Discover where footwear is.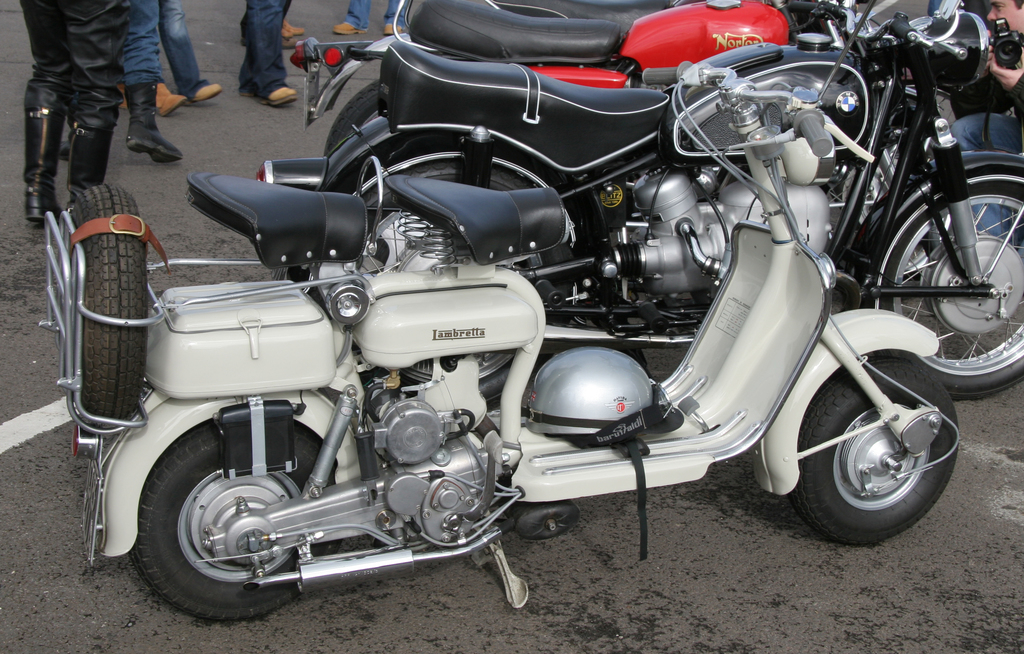
Discovered at select_region(283, 12, 304, 49).
